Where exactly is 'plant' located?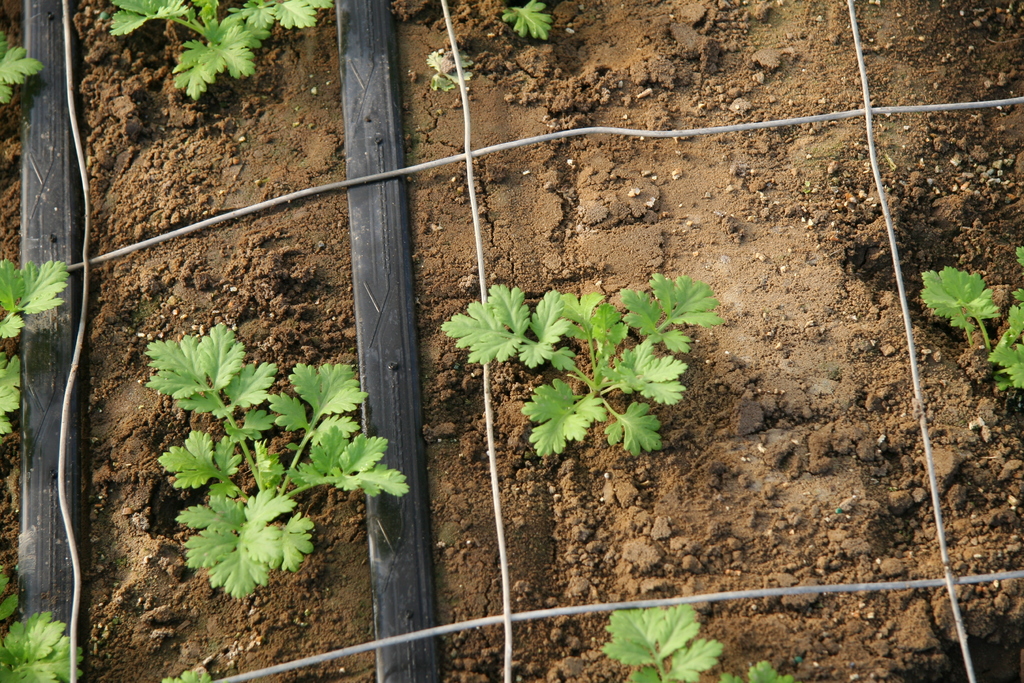
Its bounding box is [x1=0, y1=562, x2=84, y2=682].
